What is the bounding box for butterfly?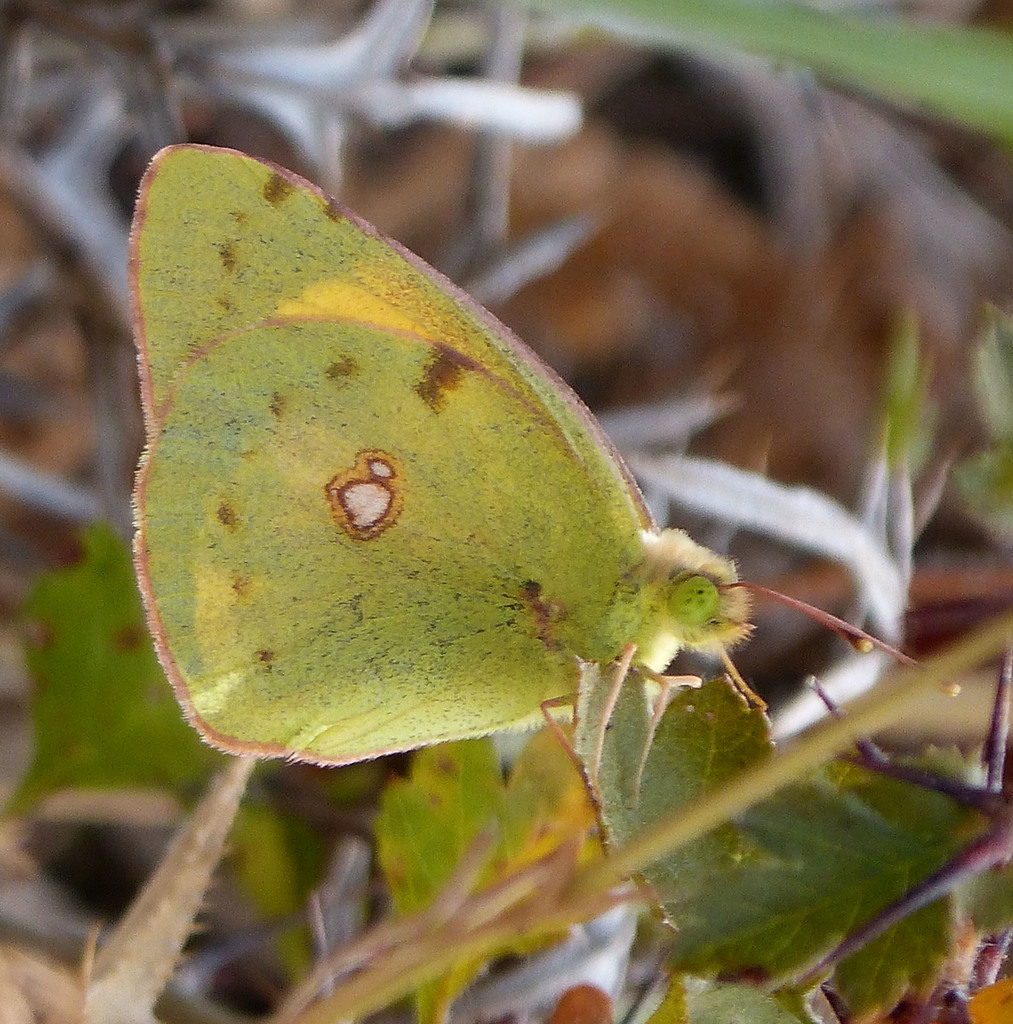
x1=92, y1=101, x2=839, y2=799.
